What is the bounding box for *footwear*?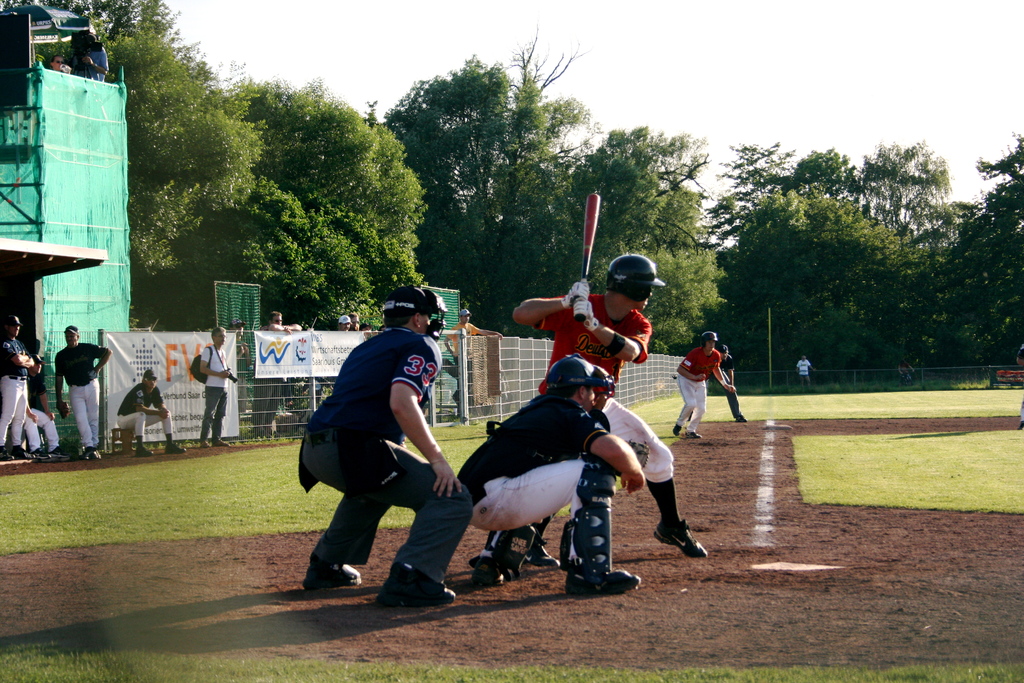
(x1=670, y1=422, x2=684, y2=436).
